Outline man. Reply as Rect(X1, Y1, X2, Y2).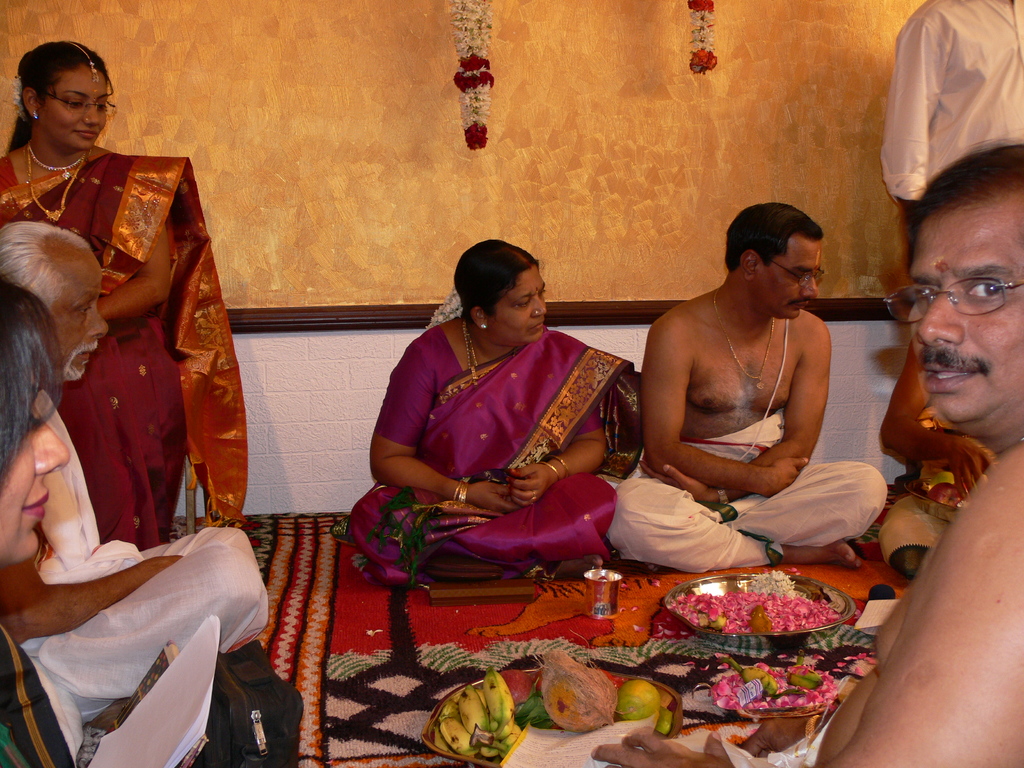
Rect(598, 139, 1023, 767).
